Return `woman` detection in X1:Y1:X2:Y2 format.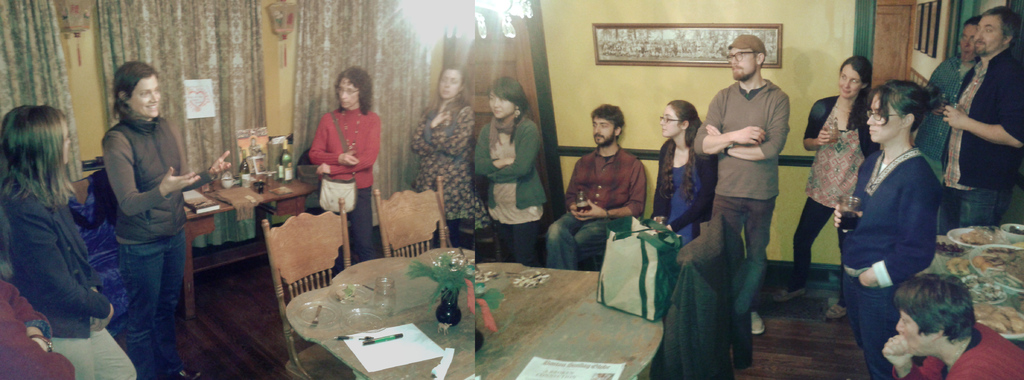
415:61:488:245.
